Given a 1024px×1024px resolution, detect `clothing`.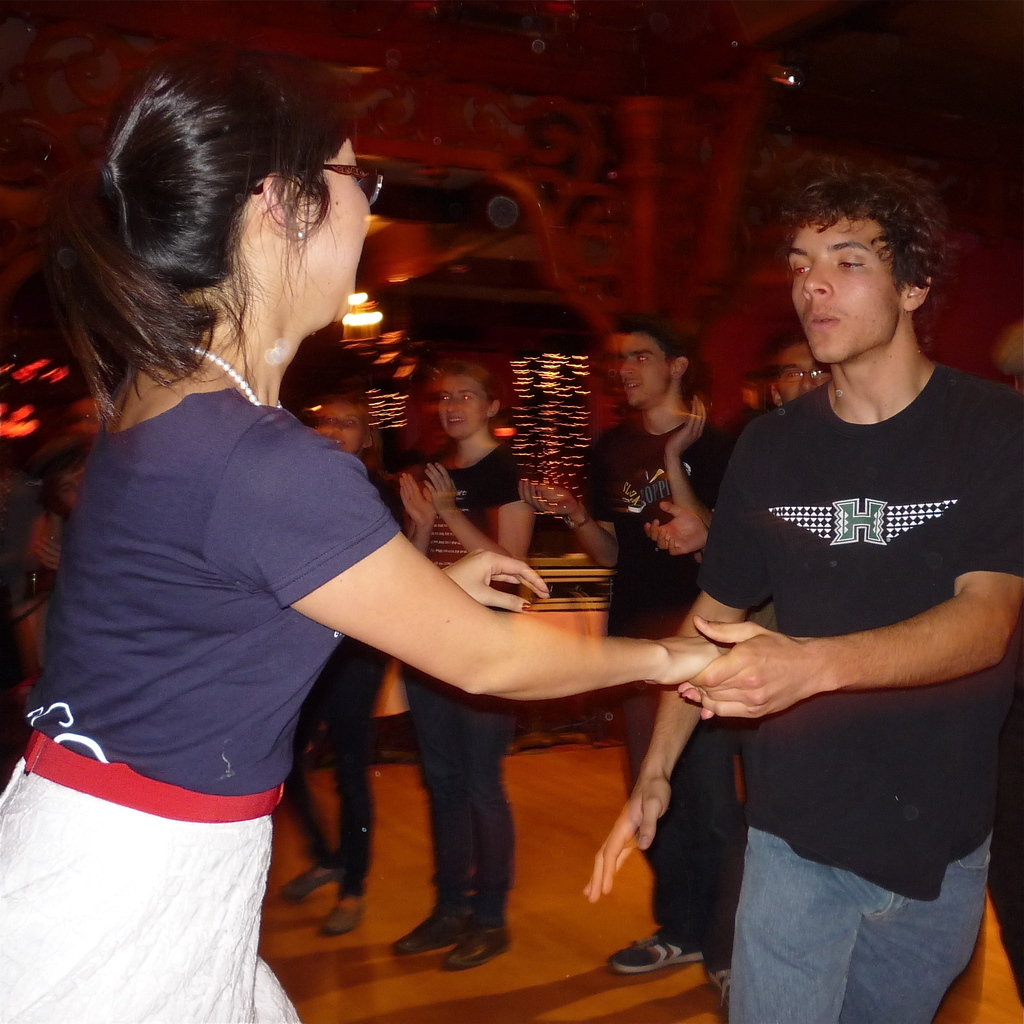
bbox=(0, 389, 396, 1023).
